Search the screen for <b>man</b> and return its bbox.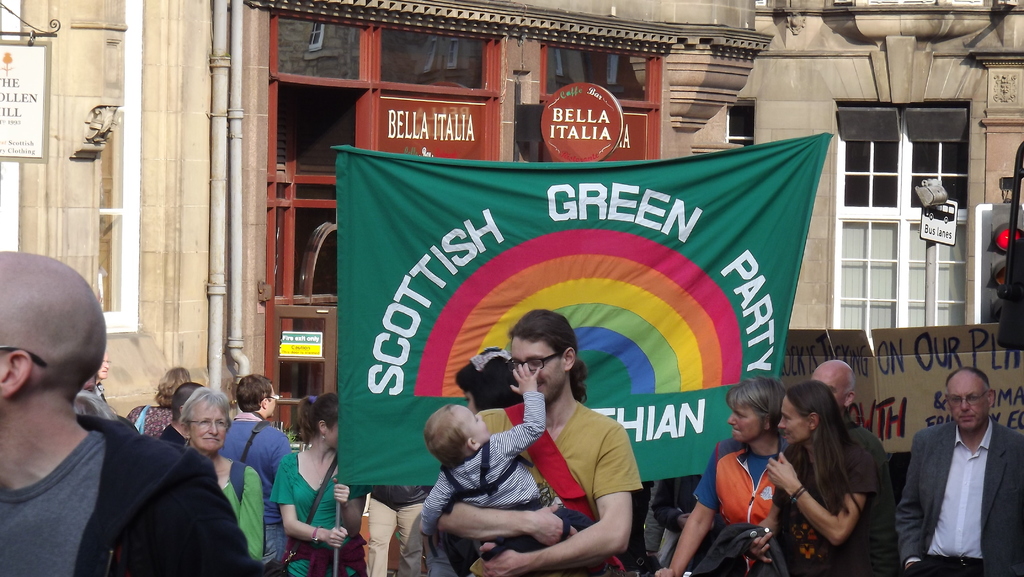
Found: [x1=810, y1=358, x2=857, y2=421].
